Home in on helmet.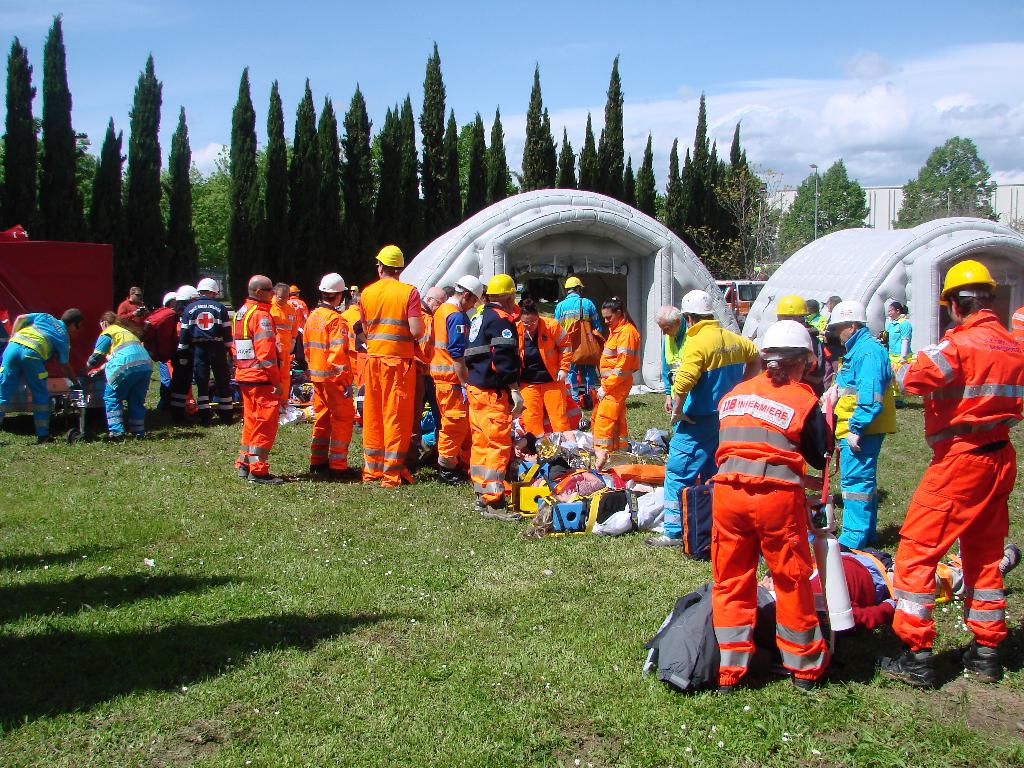
Homed in at (x1=753, y1=319, x2=810, y2=352).
